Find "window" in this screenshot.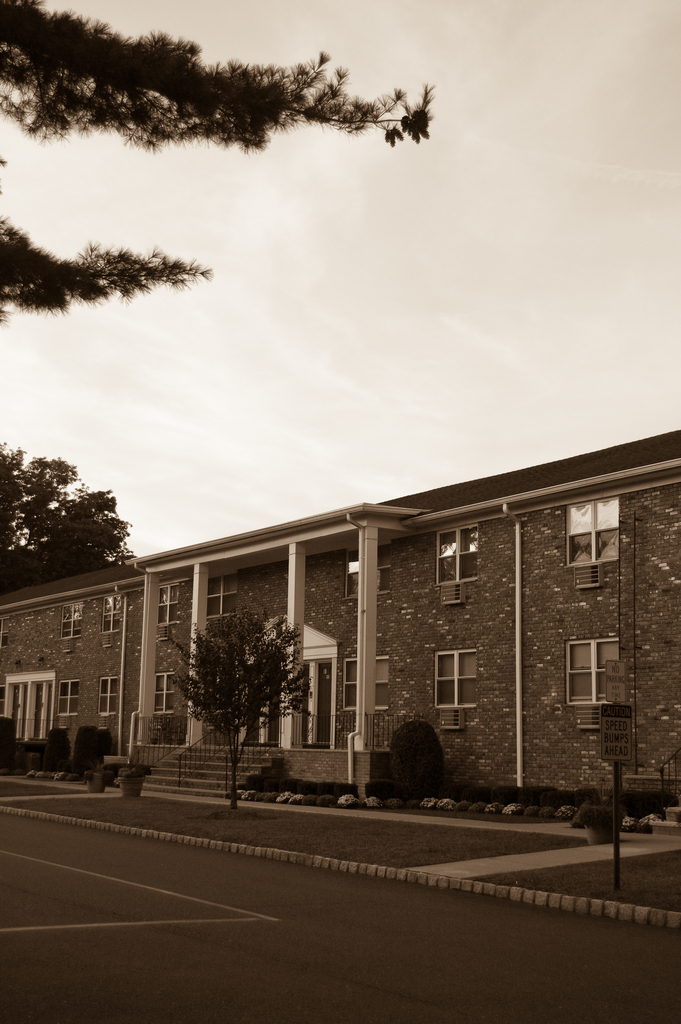
The bounding box for "window" is <bbox>432, 525, 477, 586</bbox>.
